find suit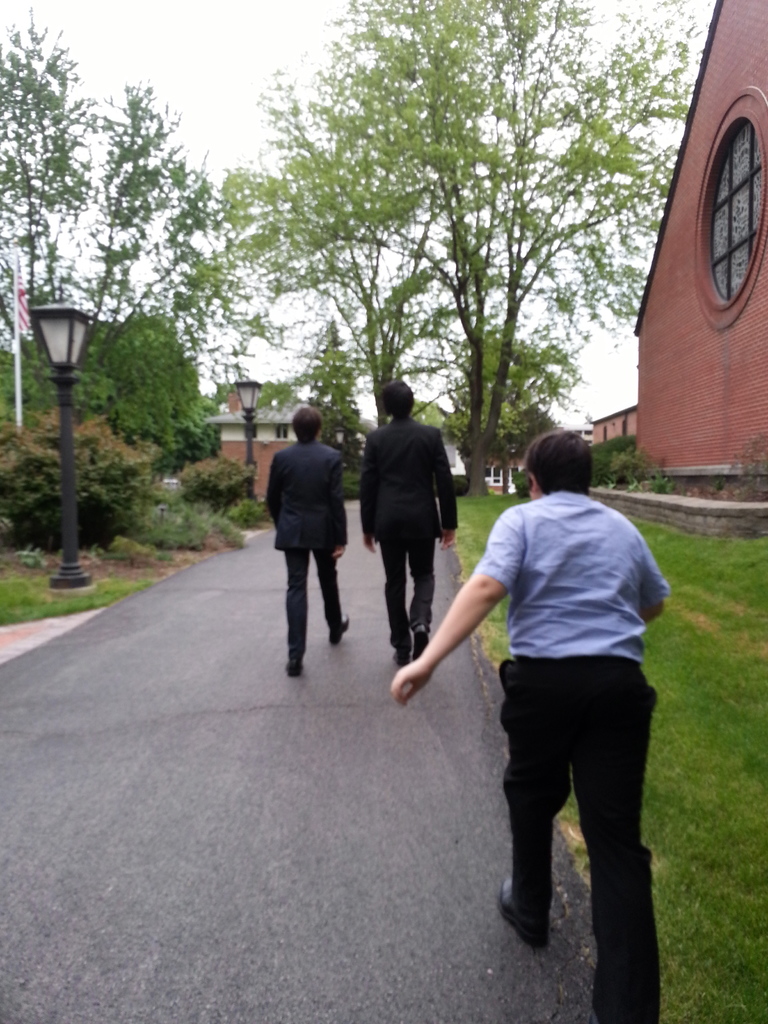
bbox=(261, 442, 340, 676)
